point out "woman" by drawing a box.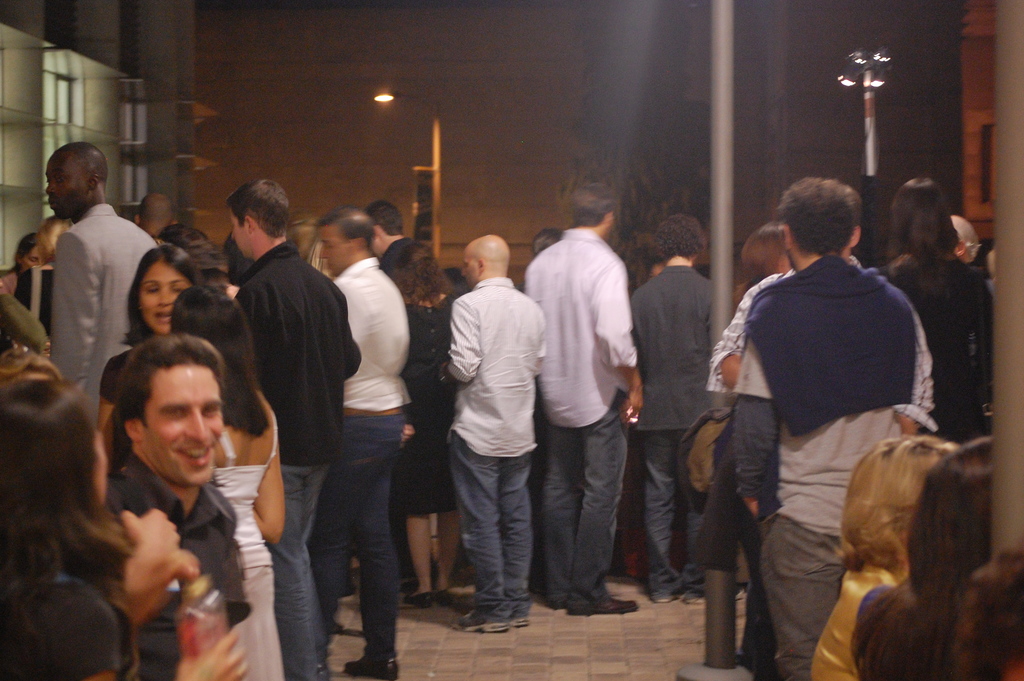
[left=847, top=434, right=1003, bottom=680].
